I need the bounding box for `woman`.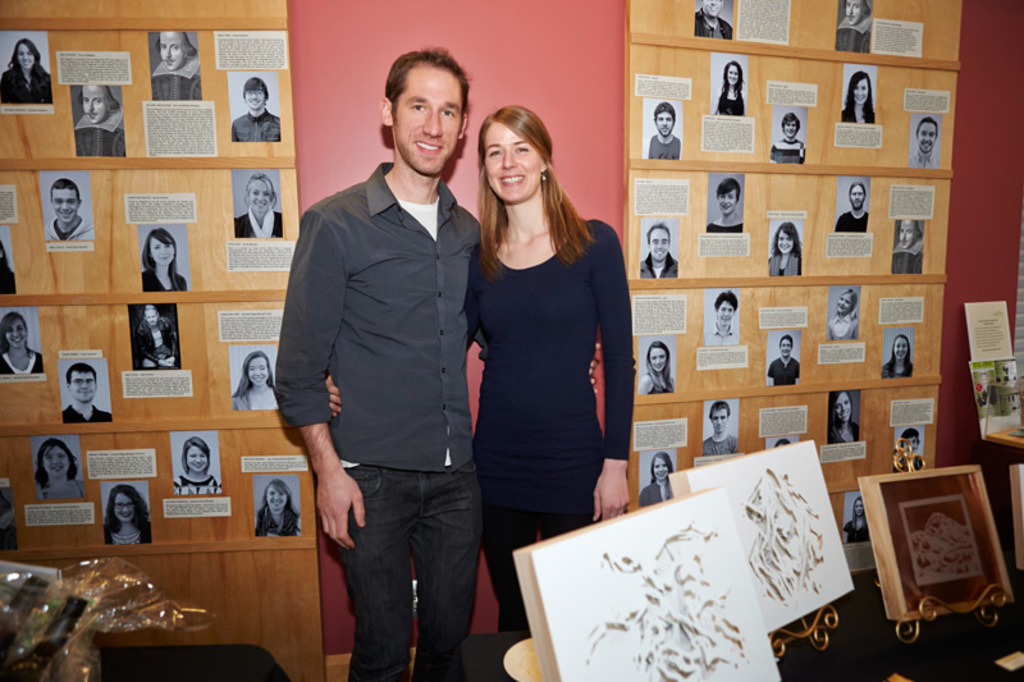
Here it is: [172,436,220,493].
